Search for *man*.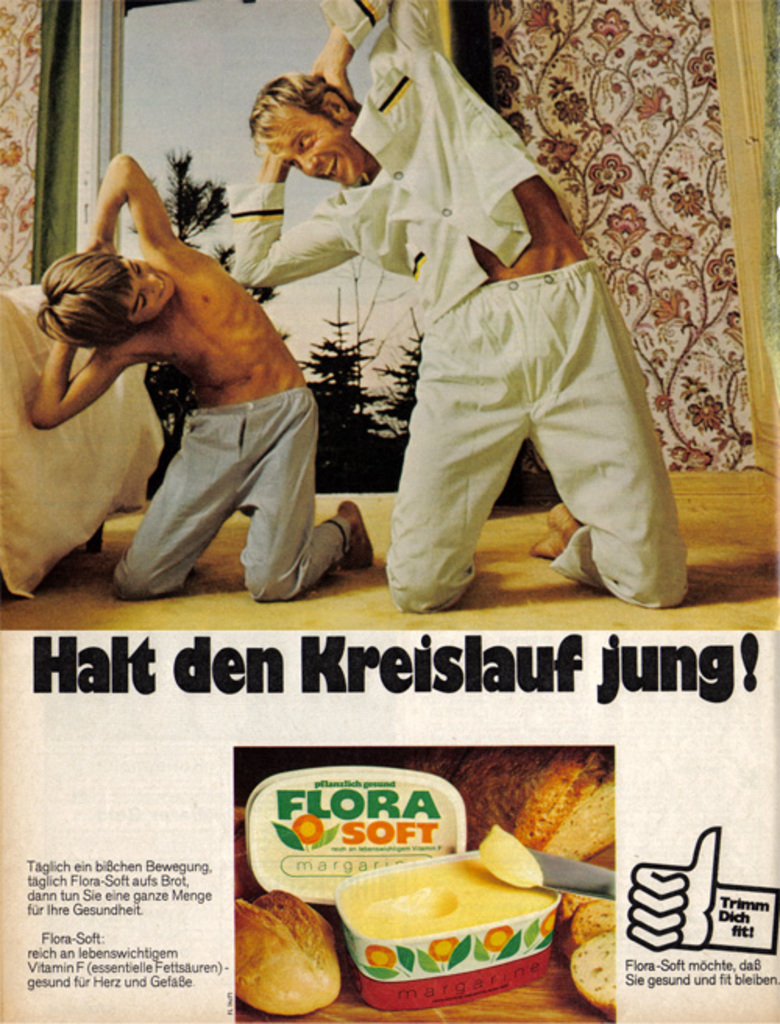
Found at (x1=226, y1=0, x2=686, y2=607).
